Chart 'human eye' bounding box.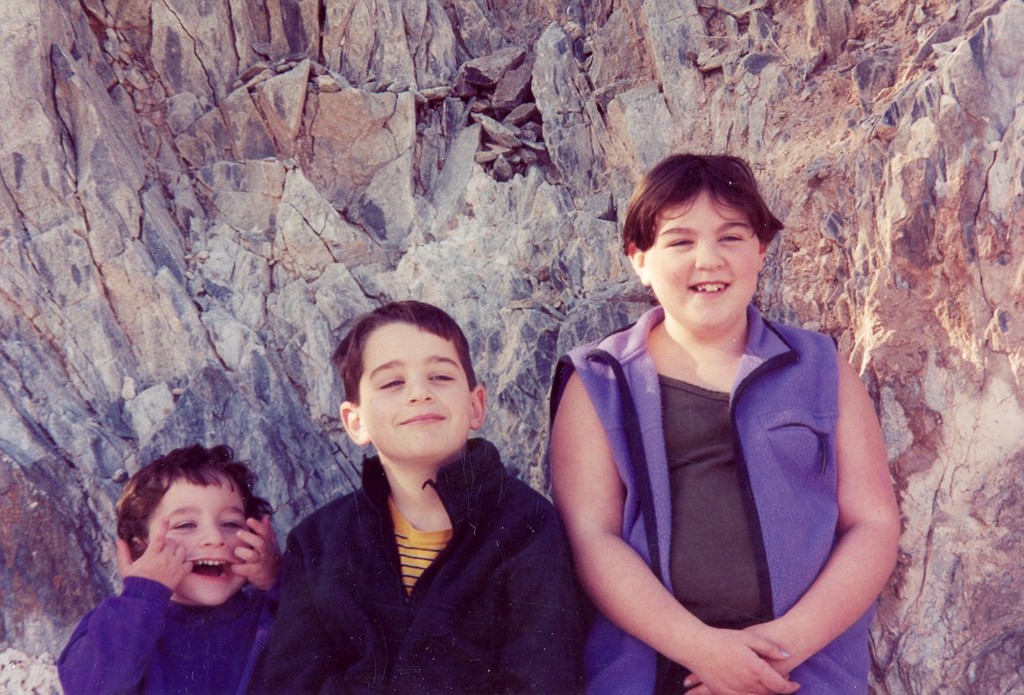
Charted: (426, 366, 457, 387).
